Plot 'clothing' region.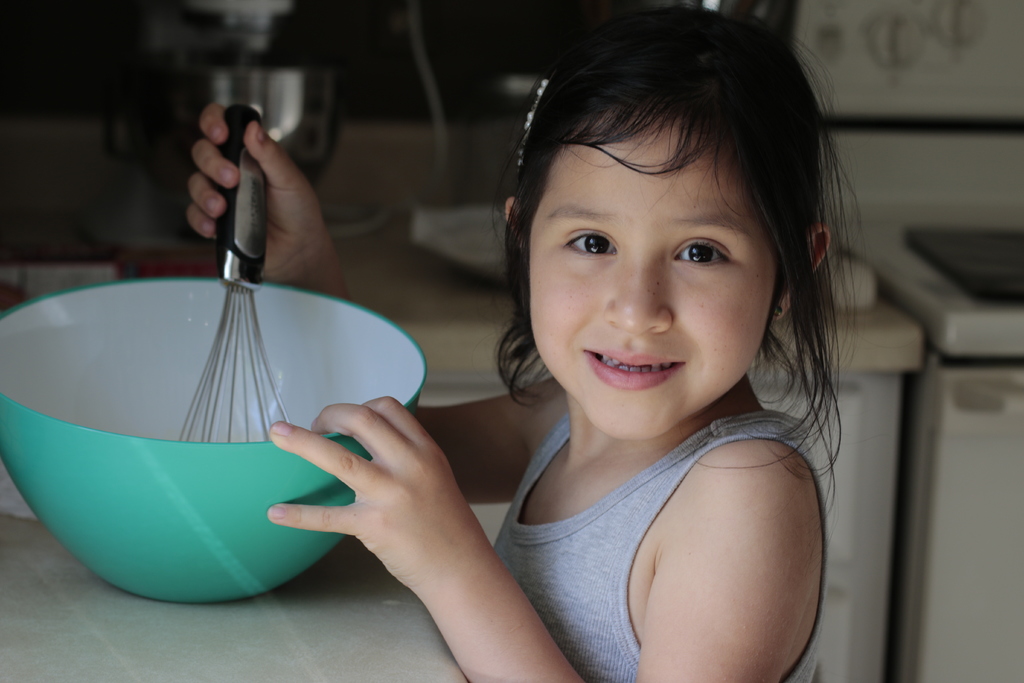
Plotted at box(461, 263, 851, 669).
